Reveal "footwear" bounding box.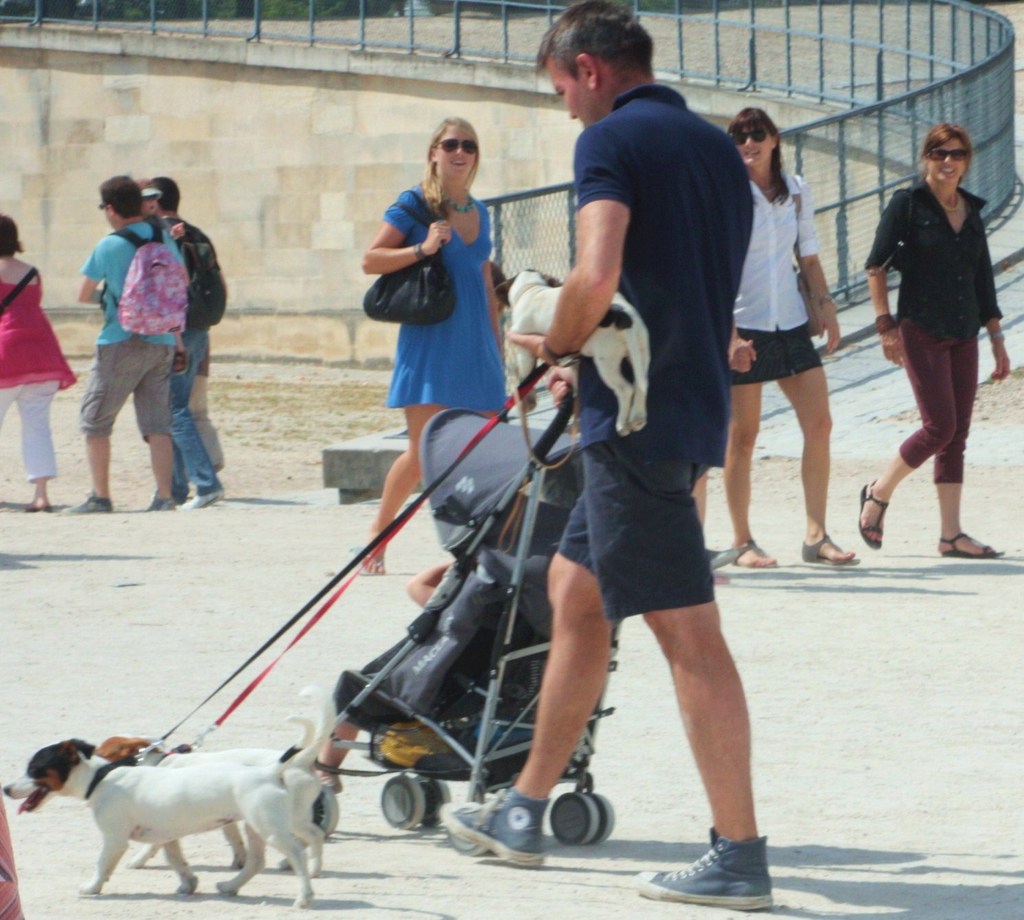
Revealed: 431,779,546,866.
